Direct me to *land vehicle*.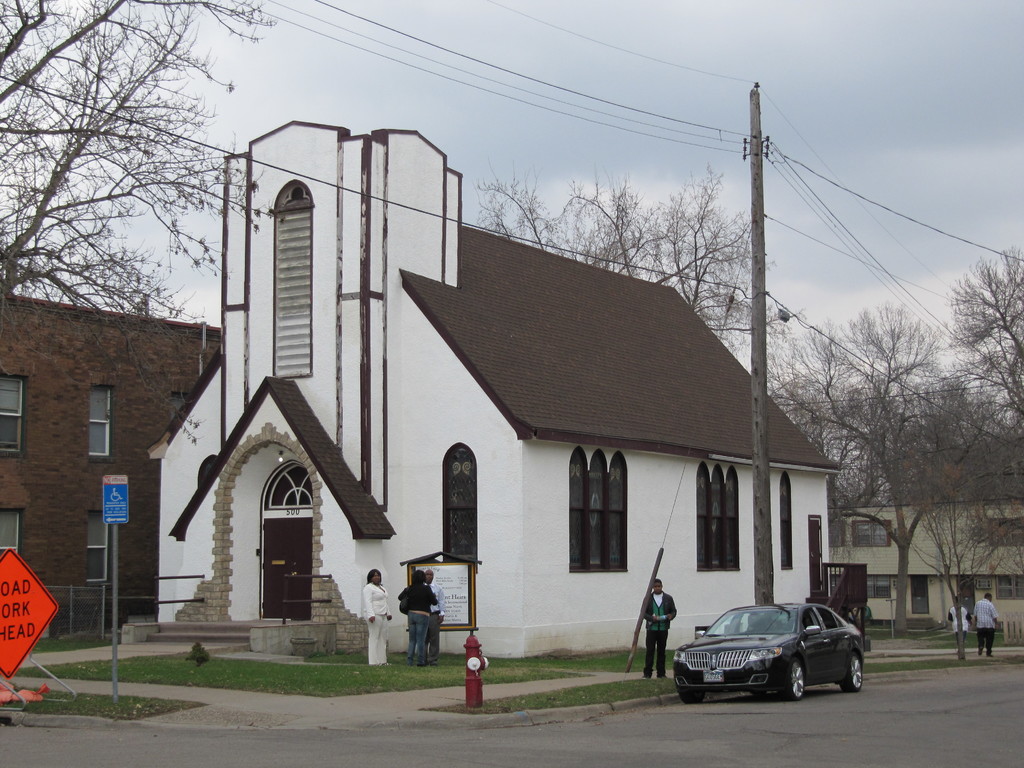
Direction: BBox(682, 596, 864, 714).
